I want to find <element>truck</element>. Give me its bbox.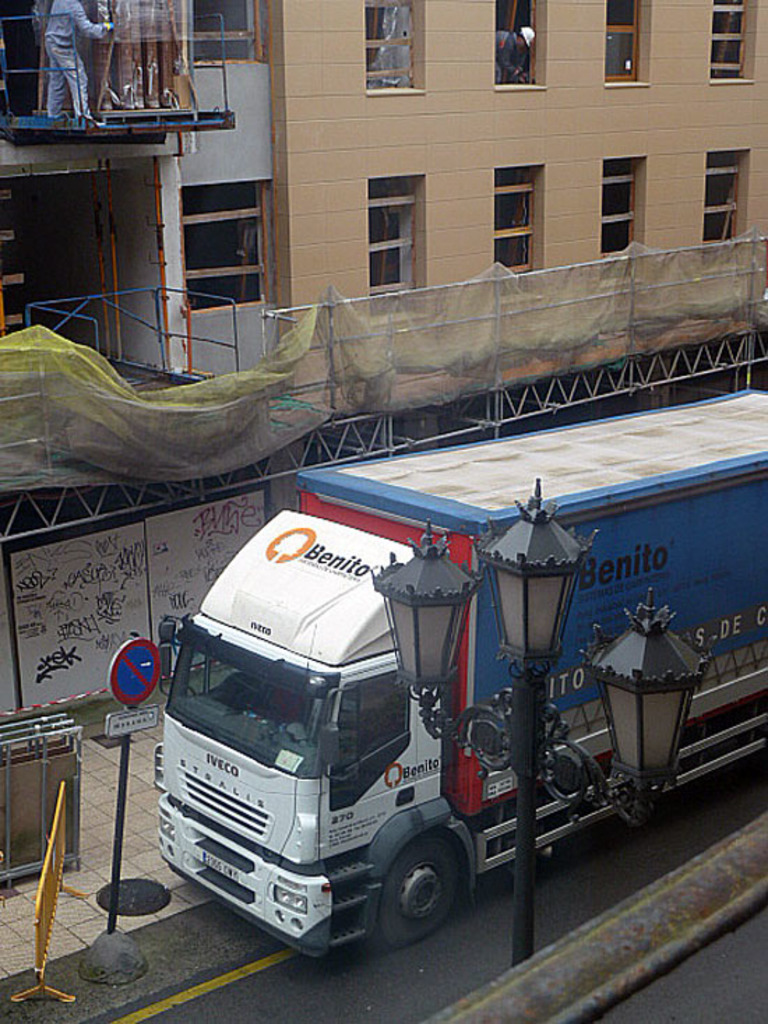
(x1=149, y1=481, x2=705, y2=970).
